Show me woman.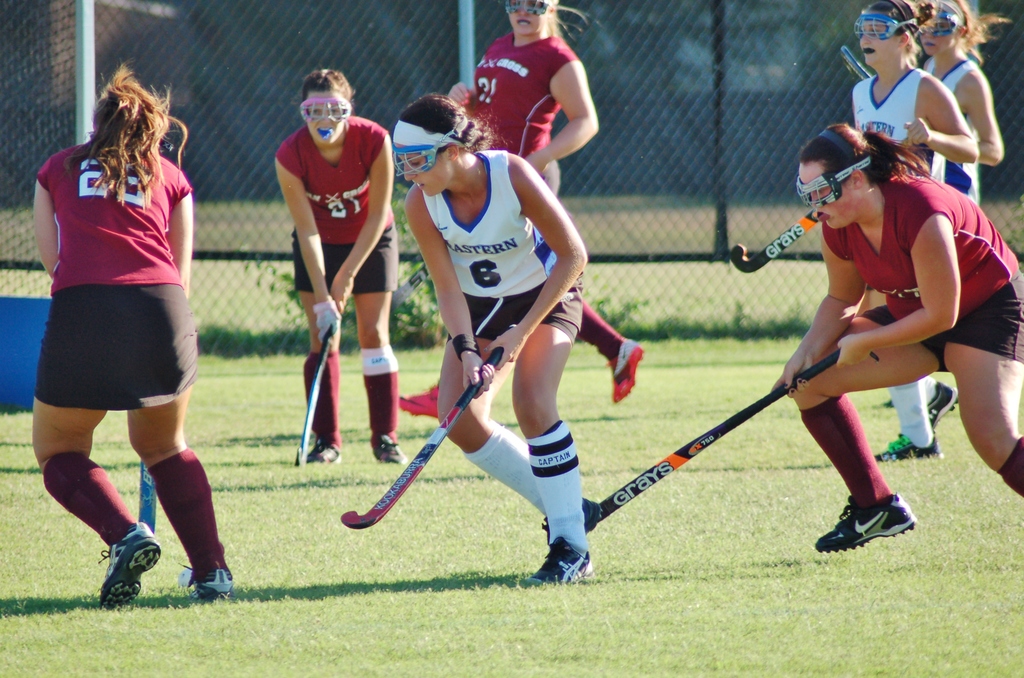
woman is here: l=22, t=59, r=225, b=599.
